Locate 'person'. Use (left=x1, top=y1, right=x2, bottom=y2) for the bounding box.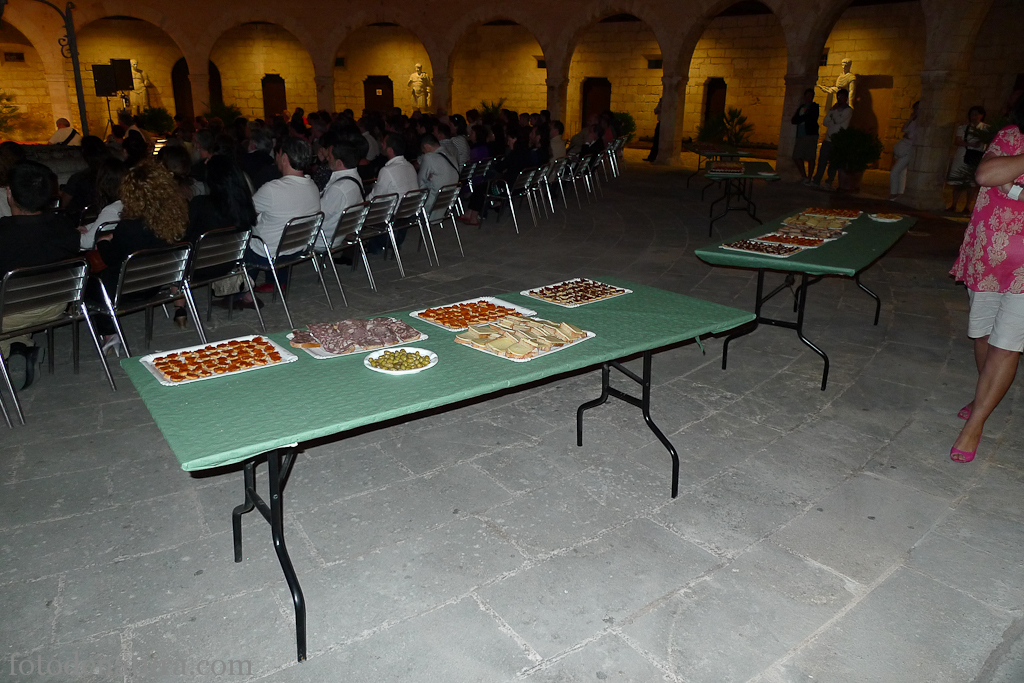
(left=844, top=80, right=877, bottom=188).
